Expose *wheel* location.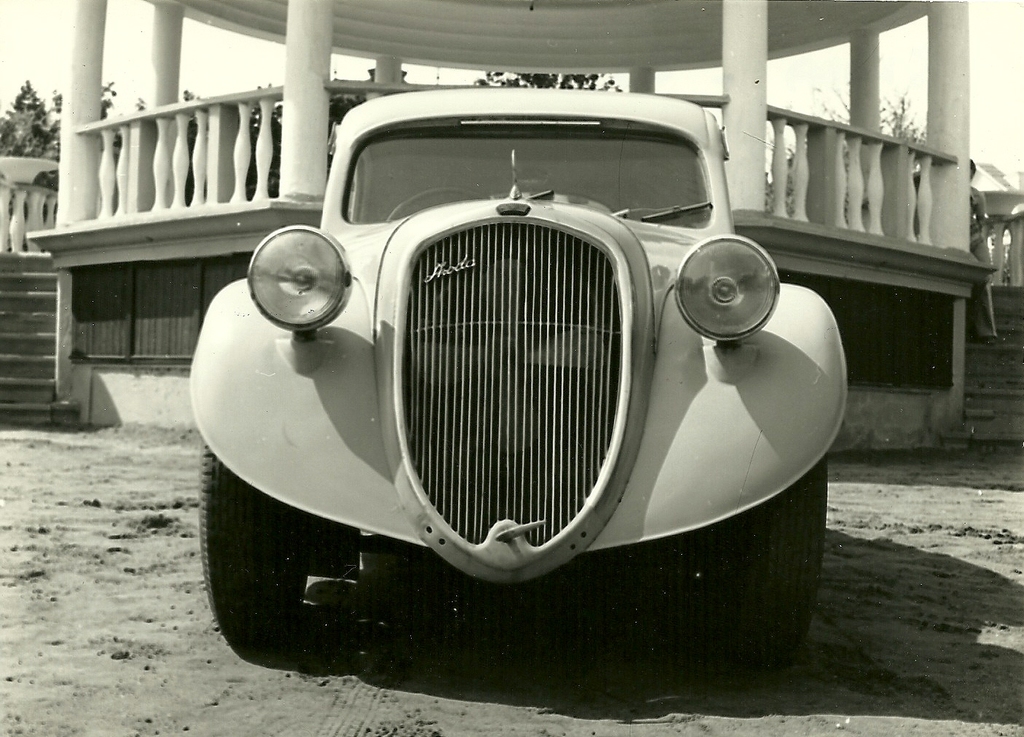
Exposed at <region>387, 185, 491, 222</region>.
